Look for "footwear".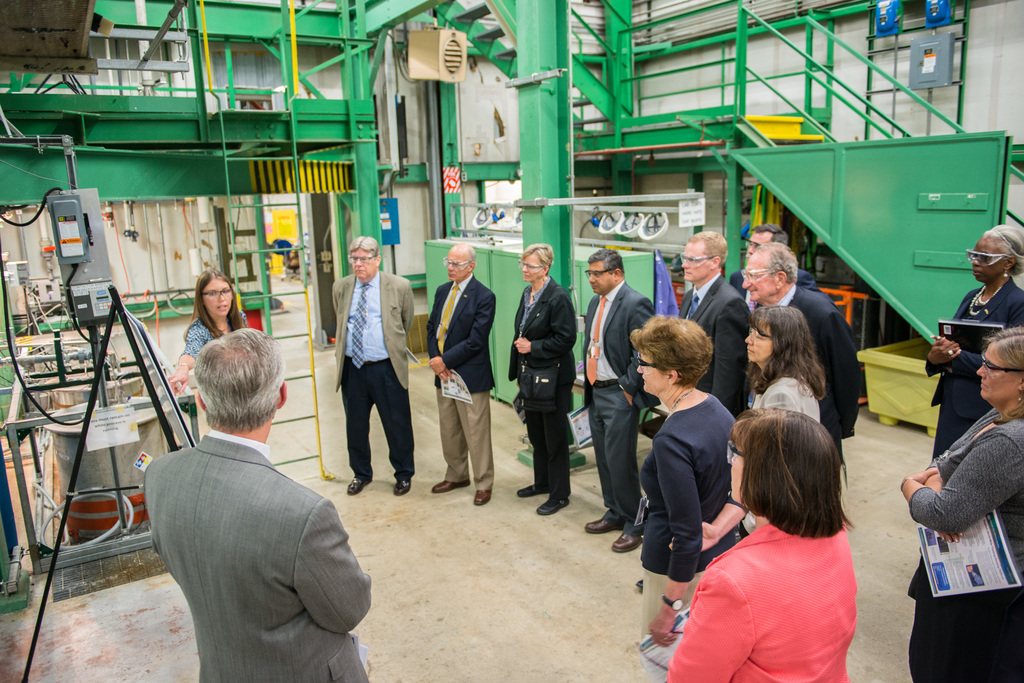
Found: crop(537, 494, 570, 513).
